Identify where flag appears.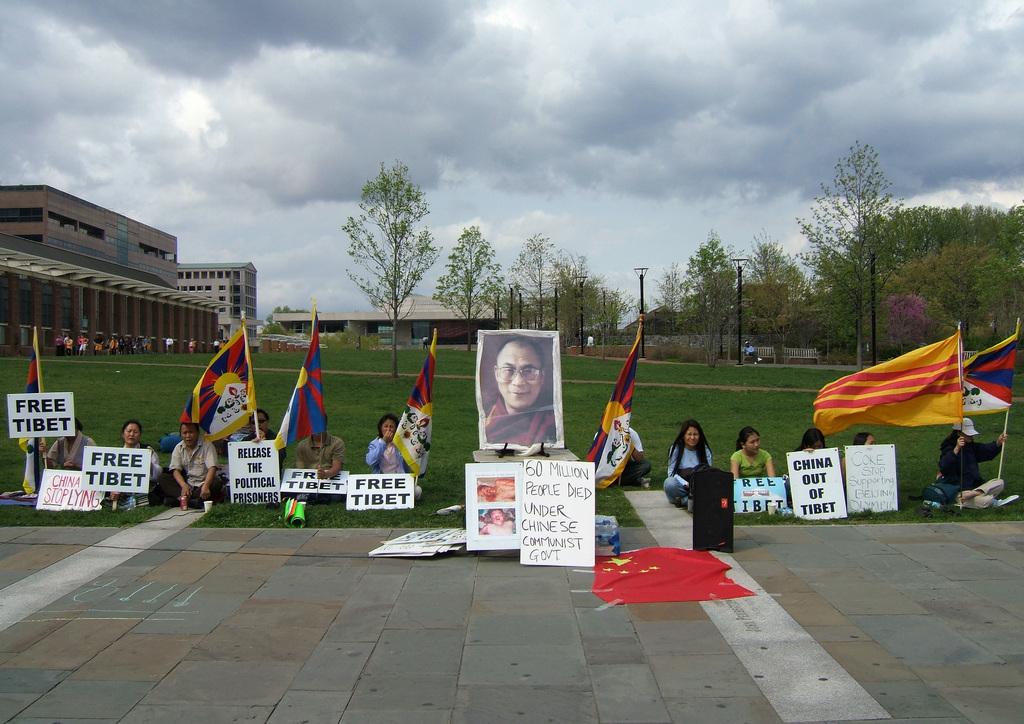
Appears at left=580, top=324, right=643, bottom=489.
